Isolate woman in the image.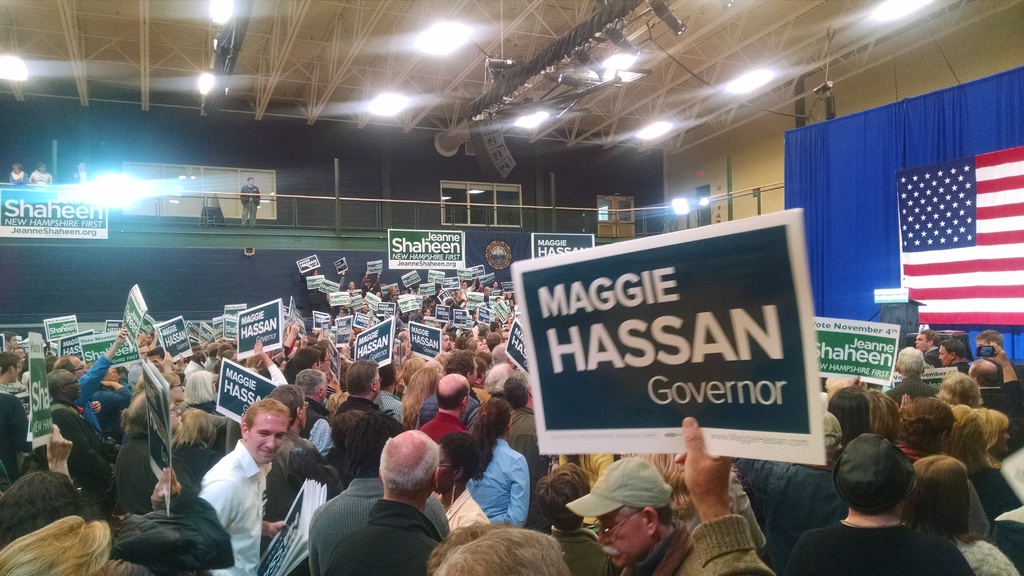
Isolated region: x1=939 y1=372 x2=981 y2=403.
